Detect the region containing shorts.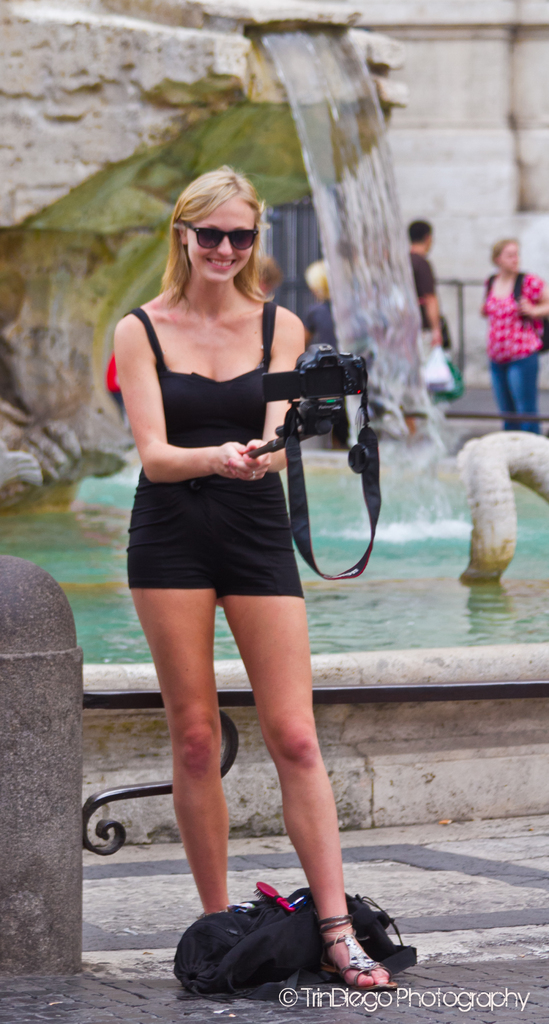
(left=122, top=464, right=318, bottom=605).
